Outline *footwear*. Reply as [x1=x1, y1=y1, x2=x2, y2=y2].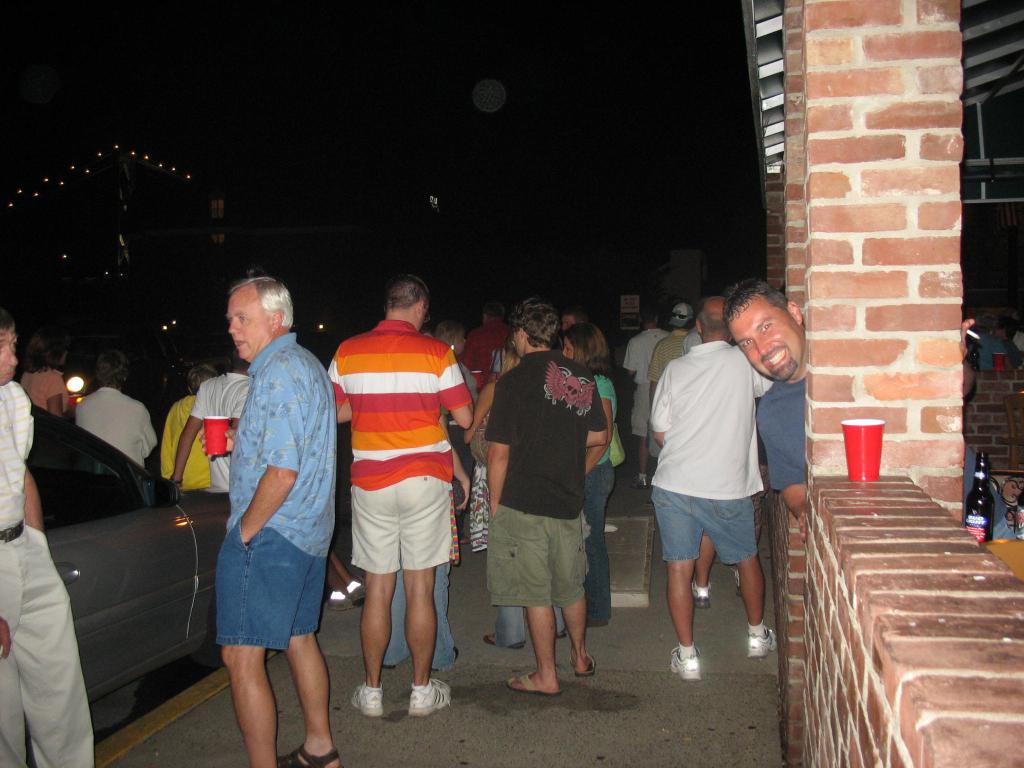
[x1=666, y1=642, x2=701, y2=680].
